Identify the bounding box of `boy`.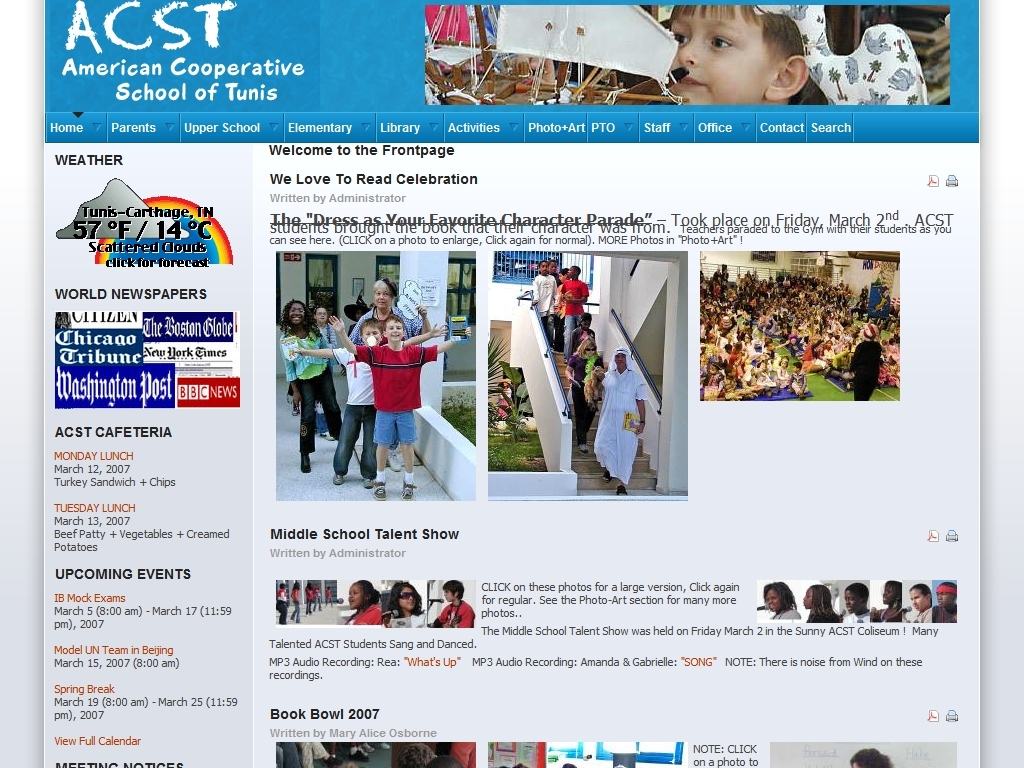
Rect(625, 6, 853, 116).
